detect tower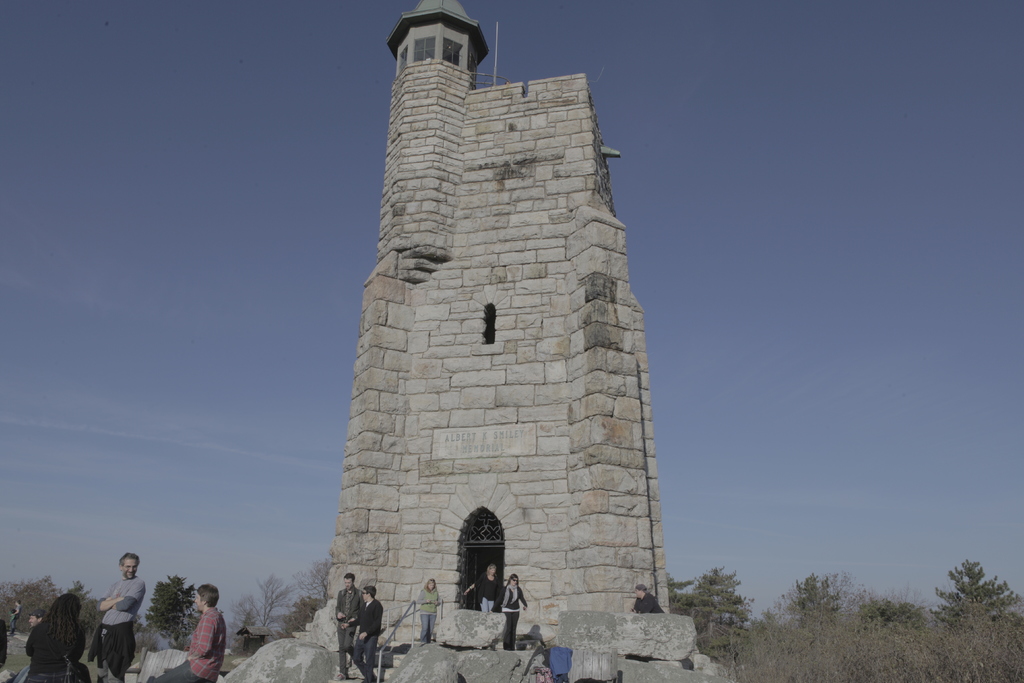
[x1=305, y1=0, x2=700, y2=682]
